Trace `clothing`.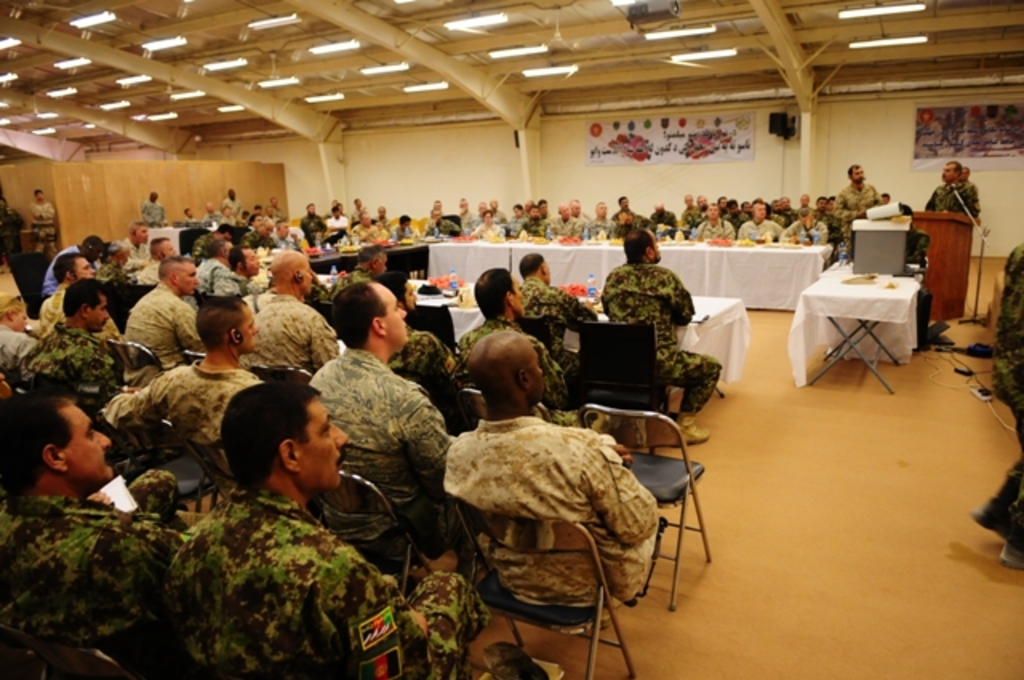
Traced to x1=325, y1=267, x2=370, y2=302.
